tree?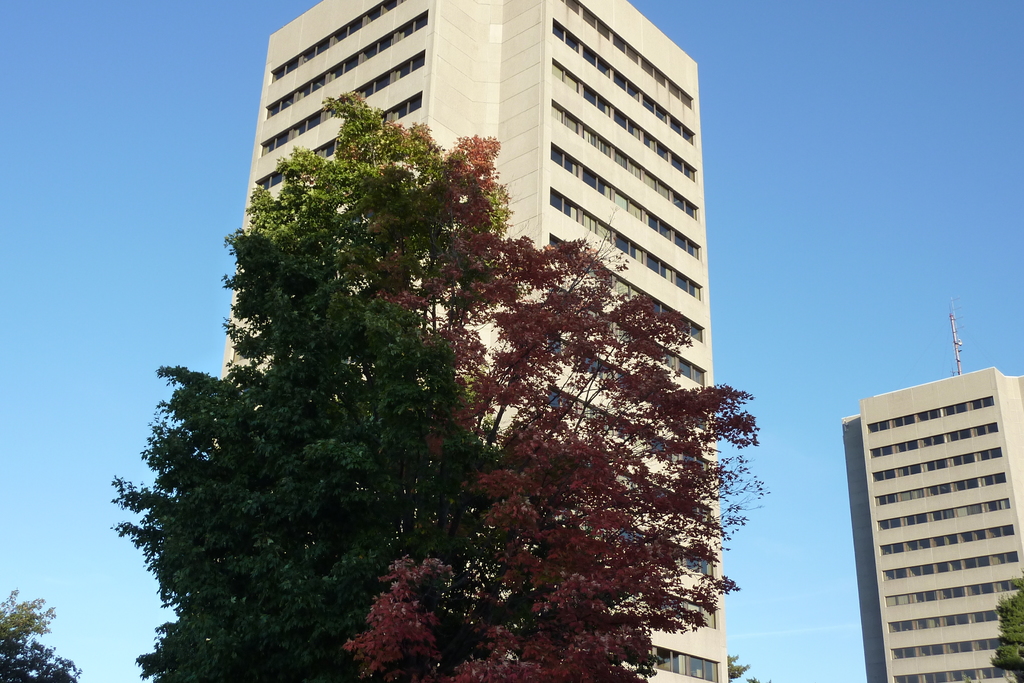
rect(115, 45, 772, 674)
